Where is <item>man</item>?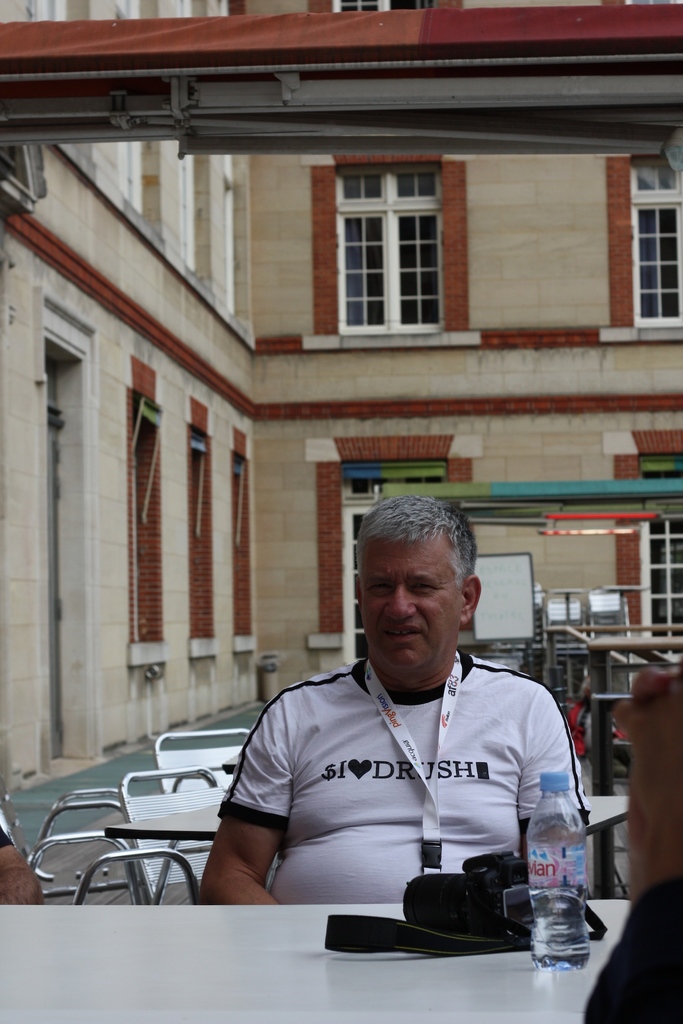
l=183, t=513, r=606, b=938.
